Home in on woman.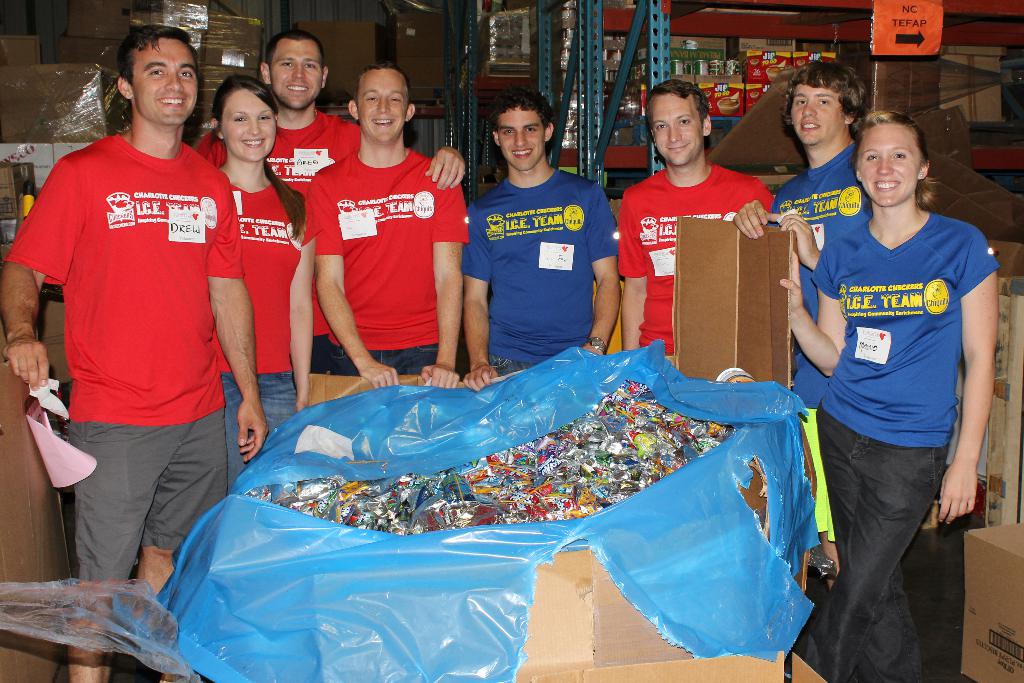
Homed in at {"x1": 782, "y1": 83, "x2": 998, "y2": 678}.
